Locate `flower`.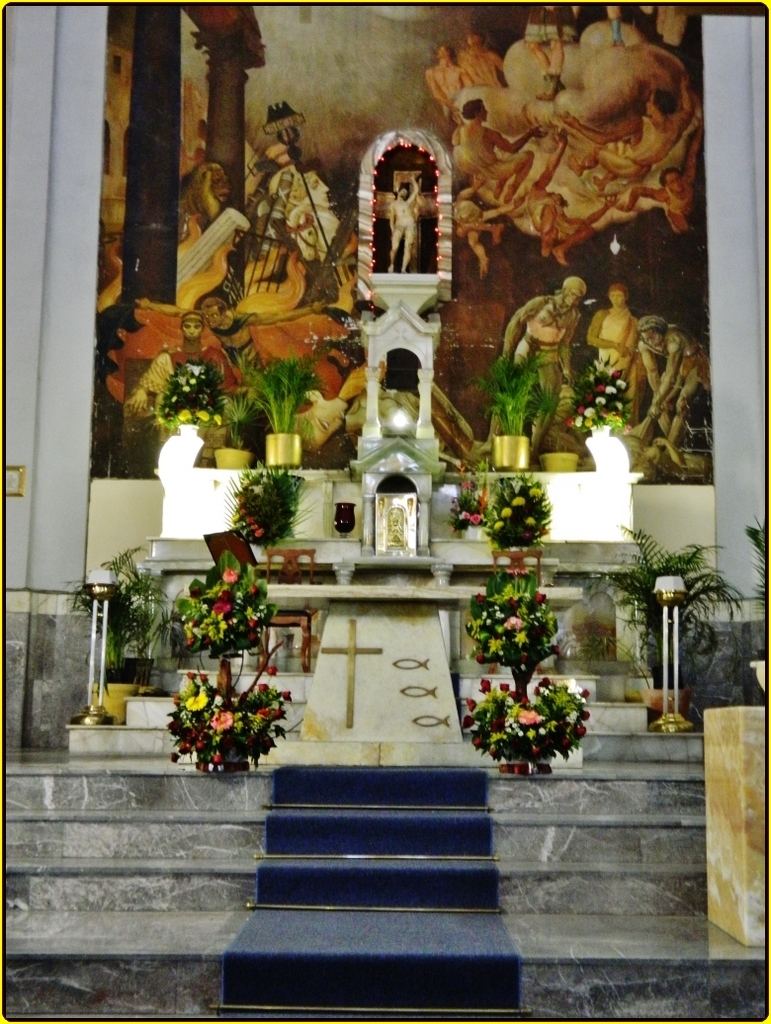
Bounding box: bbox=[618, 399, 623, 408].
